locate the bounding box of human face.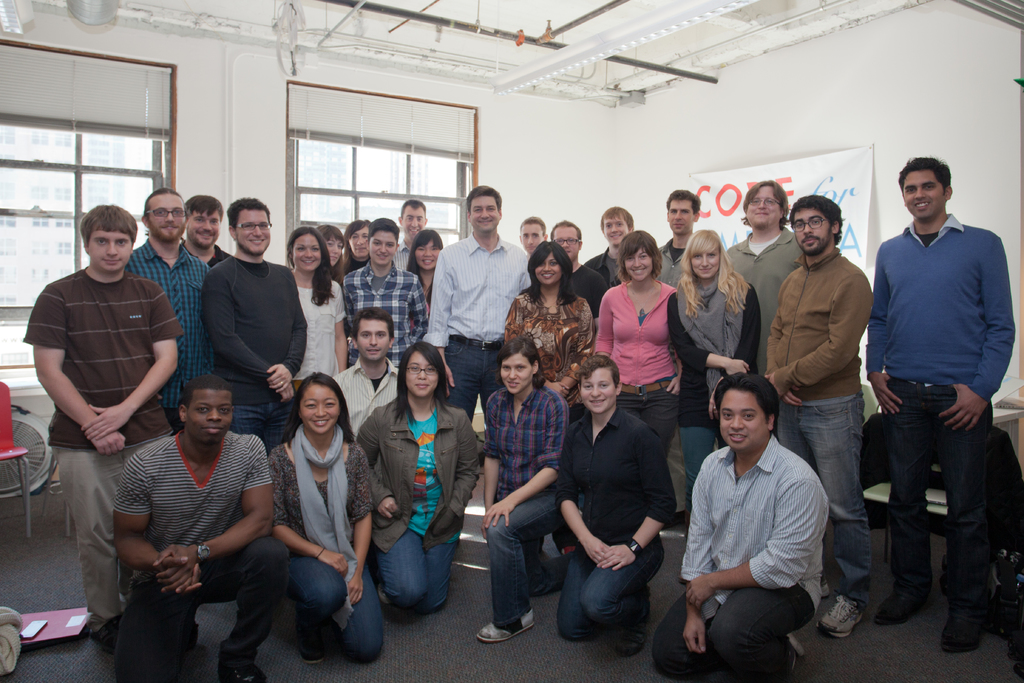
Bounding box: 402,212,428,240.
